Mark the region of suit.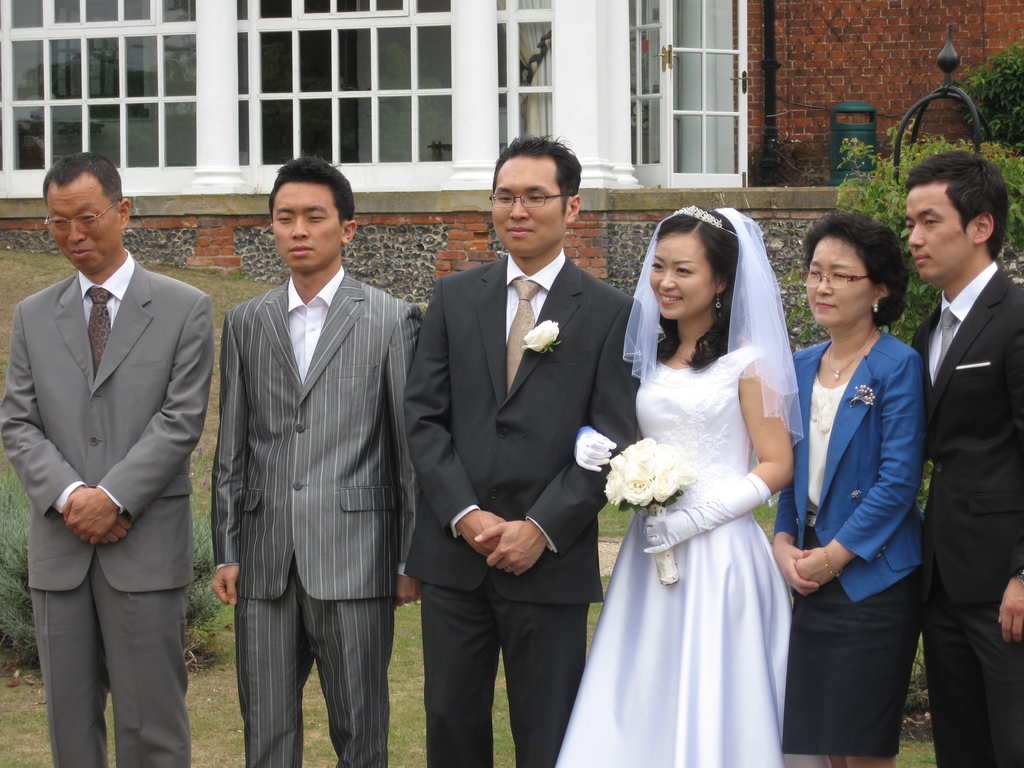
Region: (908, 263, 1023, 767).
